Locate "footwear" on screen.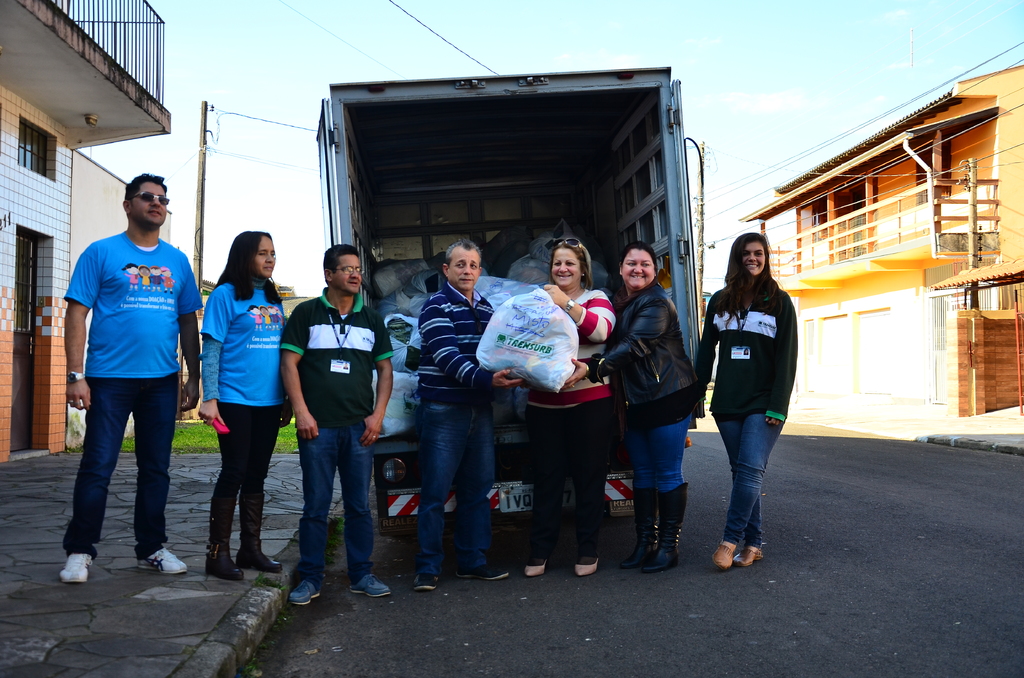
On screen at detection(715, 540, 737, 570).
